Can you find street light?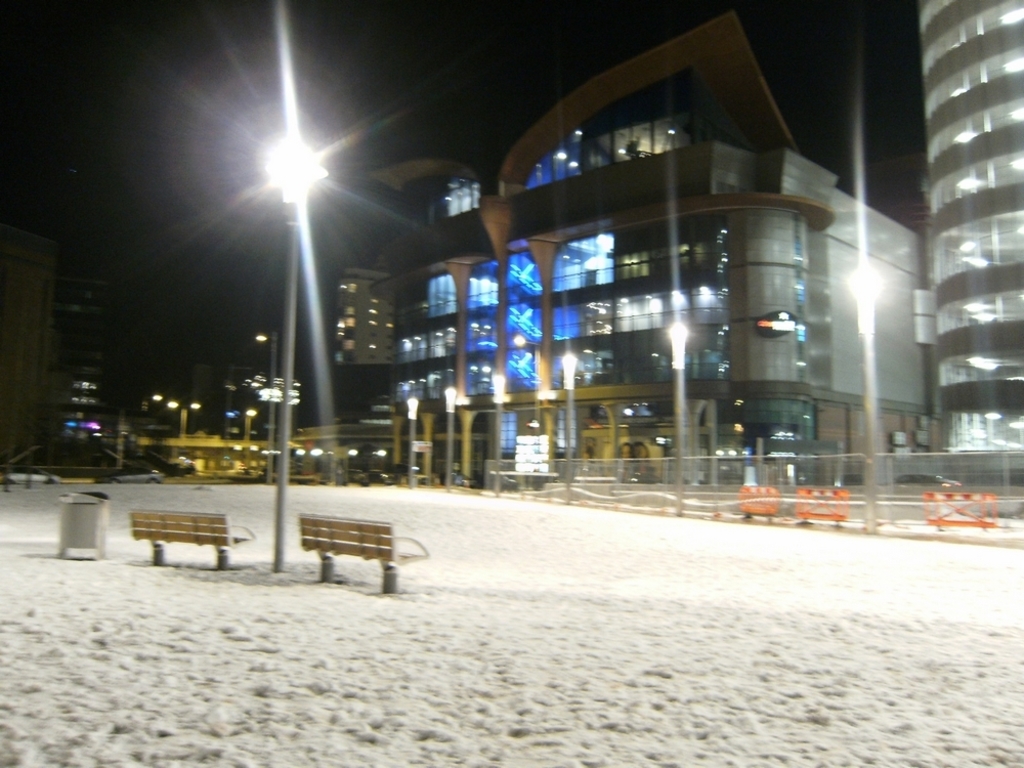
Yes, bounding box: region(407, 395, 419, 479).
